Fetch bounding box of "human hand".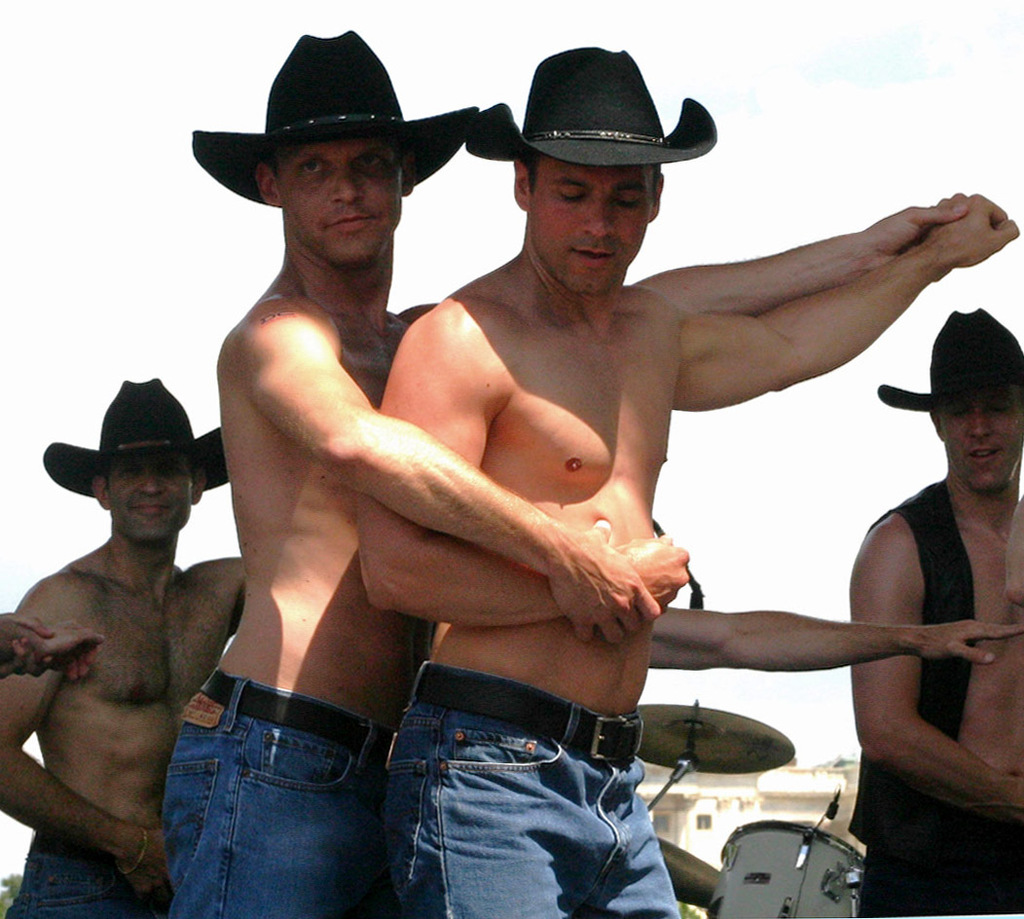
Bbox: x1=120, y1=827, x2=175, y2=901.
